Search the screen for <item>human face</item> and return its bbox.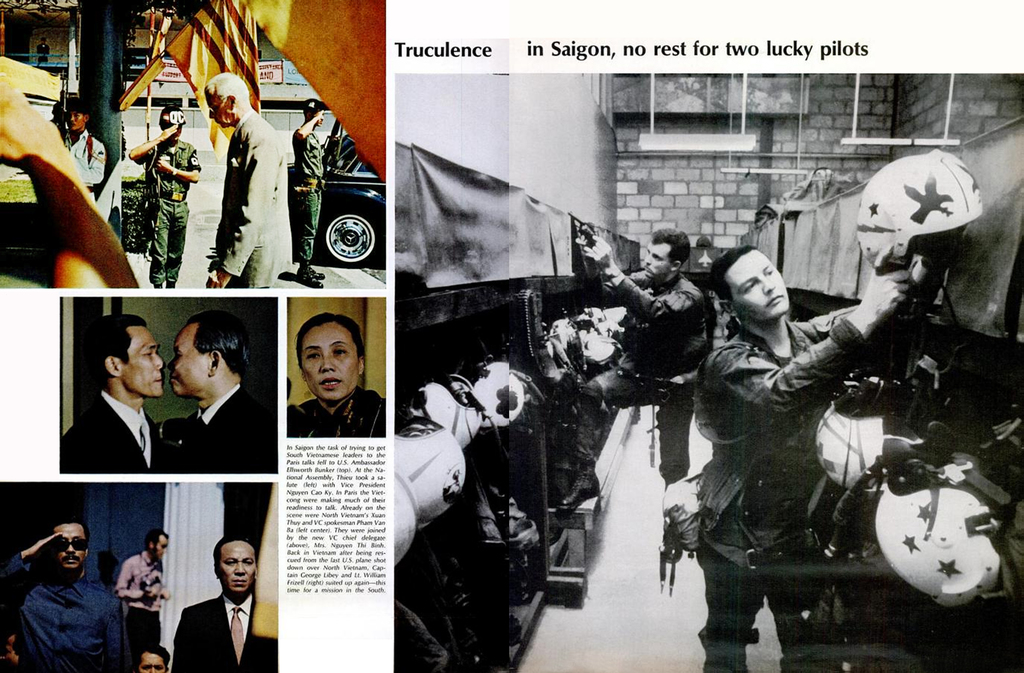
Found: x1=118, y1=328, x2=164, y2=392.
